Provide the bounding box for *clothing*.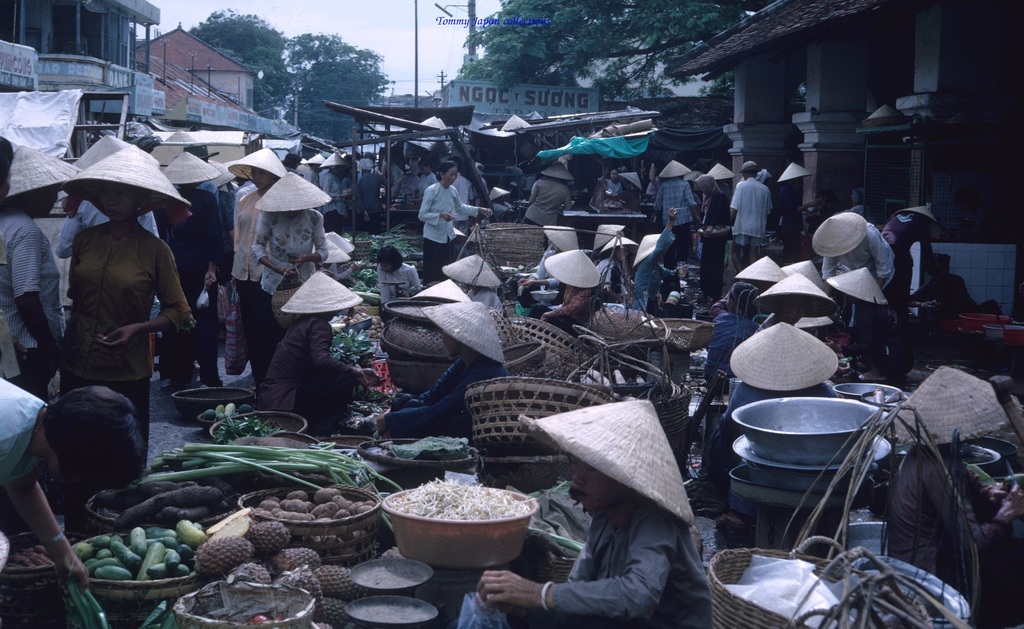
box=[379, 262, 421, 306].
